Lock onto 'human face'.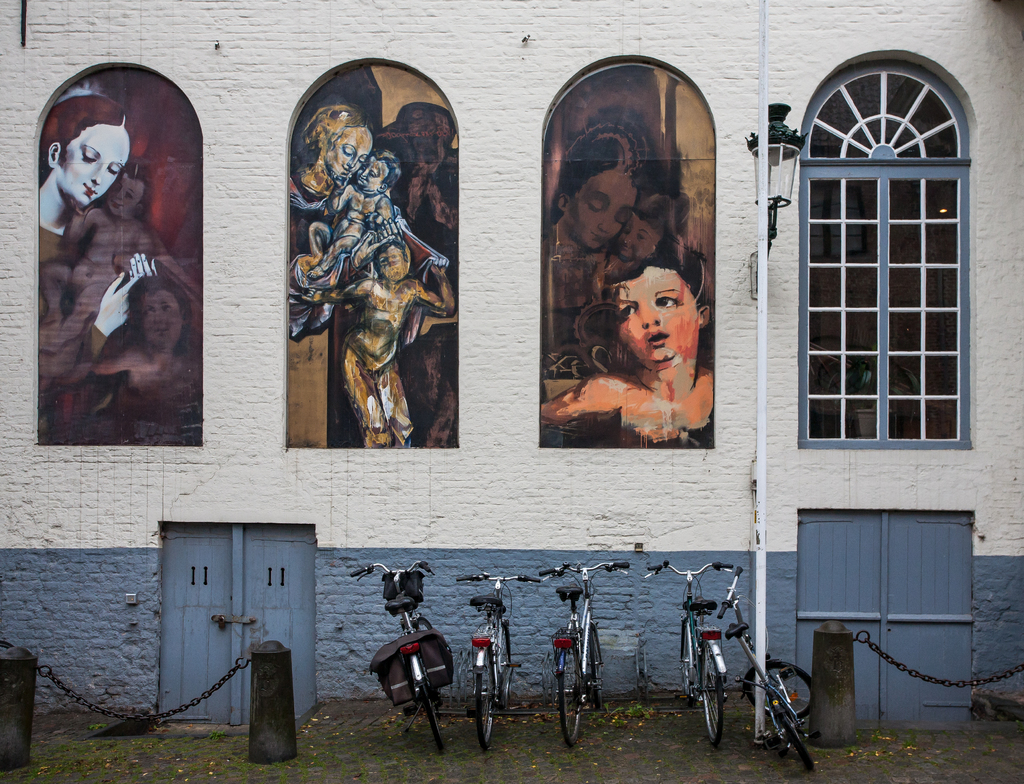
Locked: [567,168,637,251].
